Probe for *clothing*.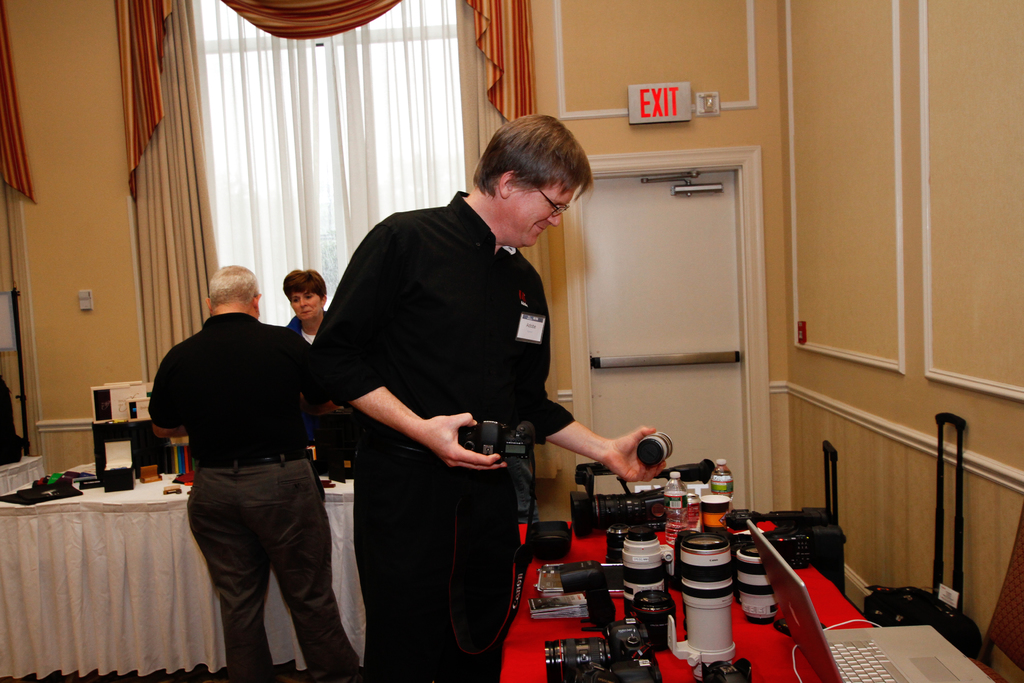
Probe result: select_region(147, 308, 358, 674).
